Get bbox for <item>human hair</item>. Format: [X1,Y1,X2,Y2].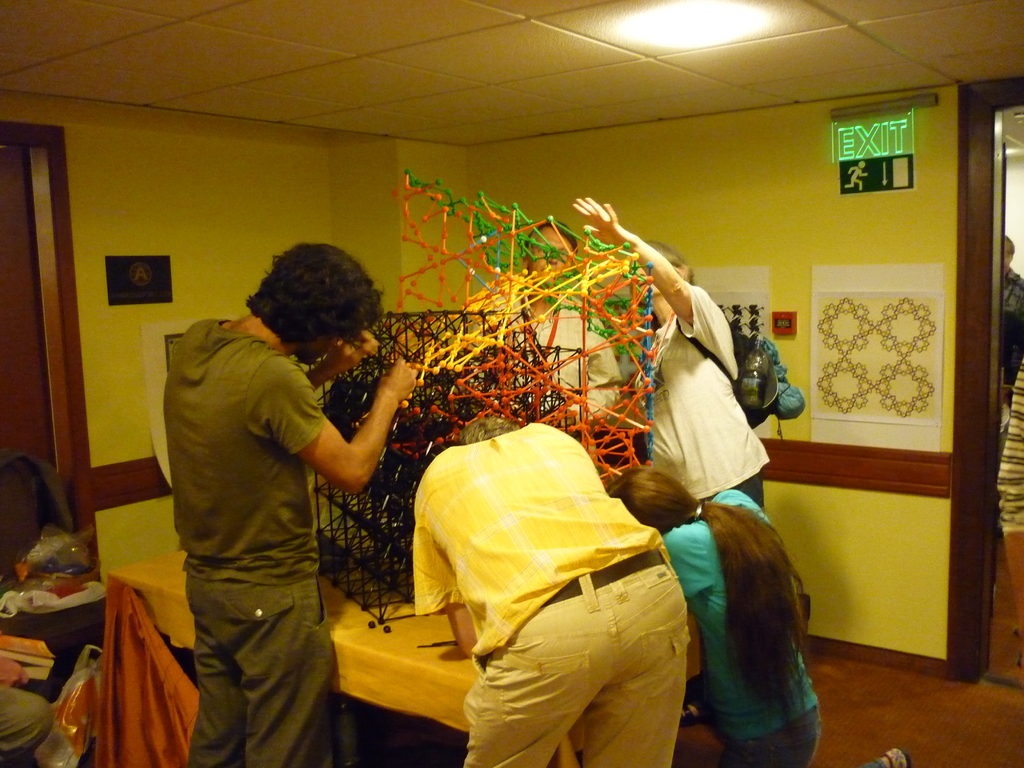
[604,465,817,730].
